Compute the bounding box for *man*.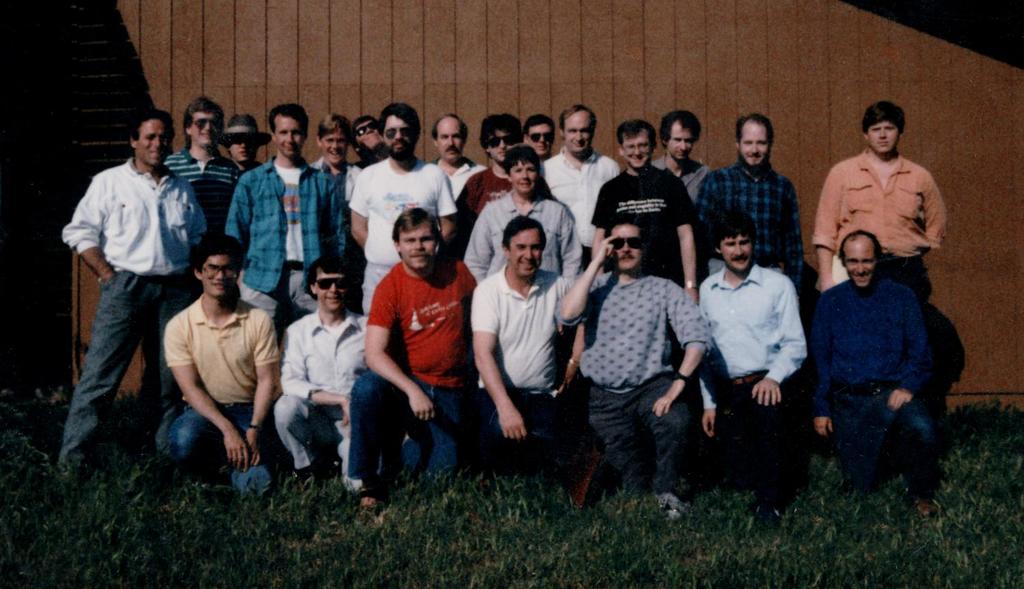
x1=140 y1=245 x2=280 y2=506.
